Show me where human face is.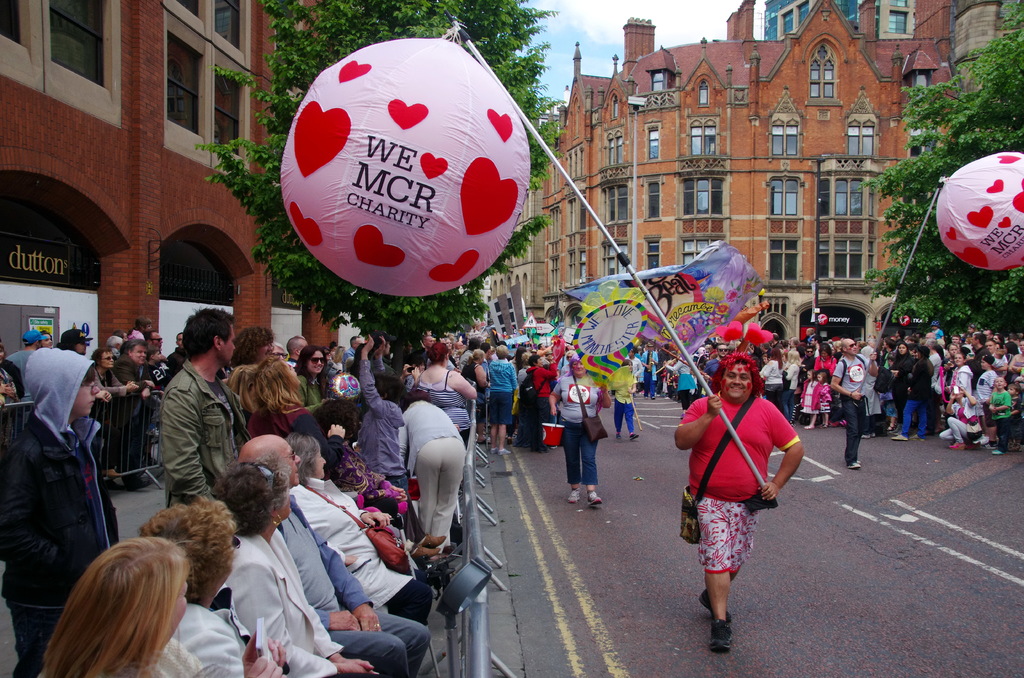
human face is at [left=72, top=376, right=106, bottom=421].
